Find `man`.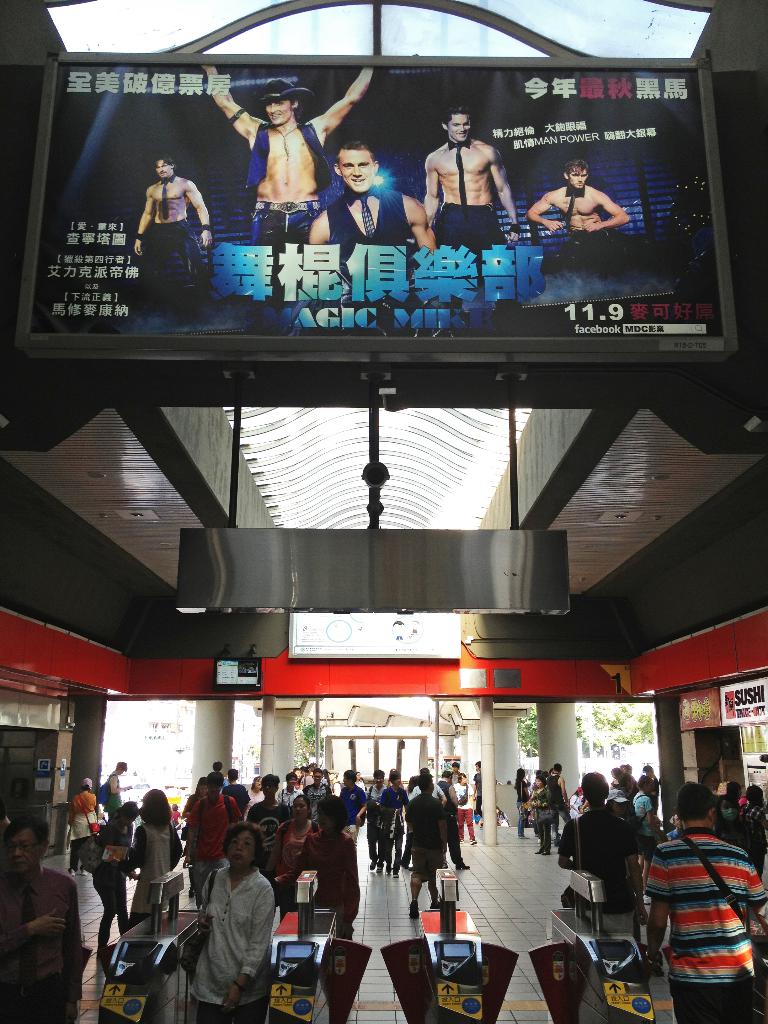
bbox=(436, 769, 469, 870).
